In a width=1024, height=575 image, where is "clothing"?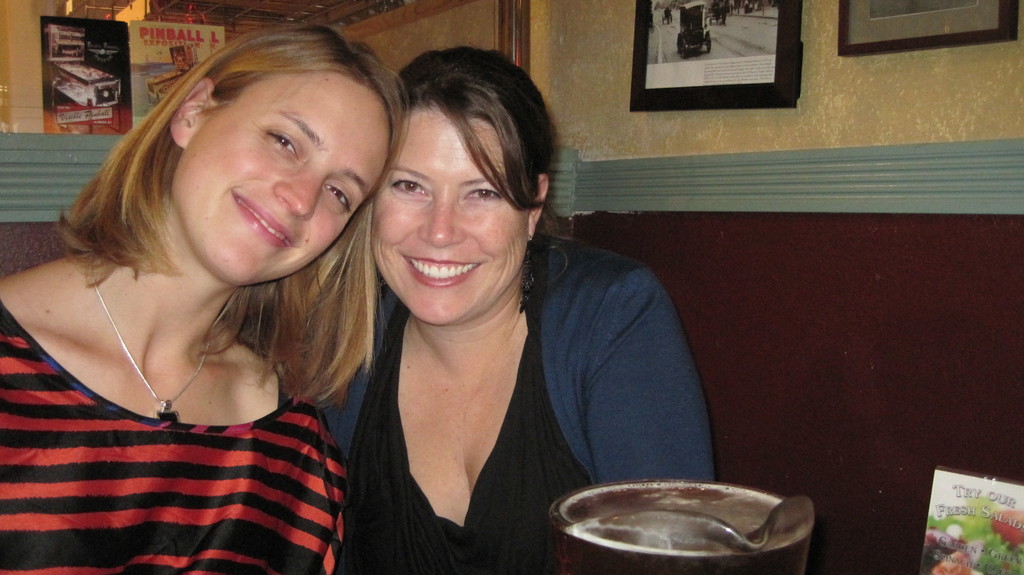
{"x1": 716, "y1": 4, "x2": 728, "y2": 27}.
